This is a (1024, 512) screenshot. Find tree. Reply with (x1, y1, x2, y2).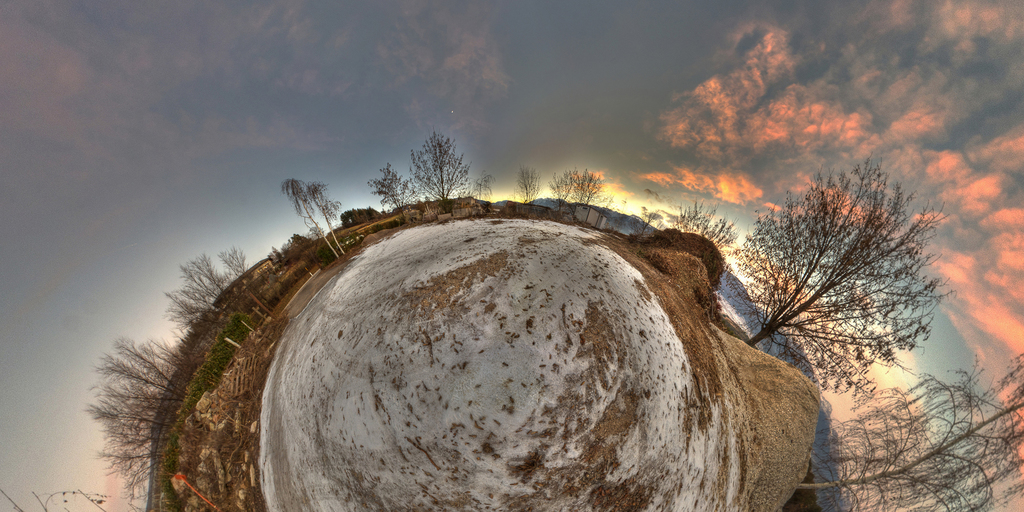
(281, 180, 346, 256).
